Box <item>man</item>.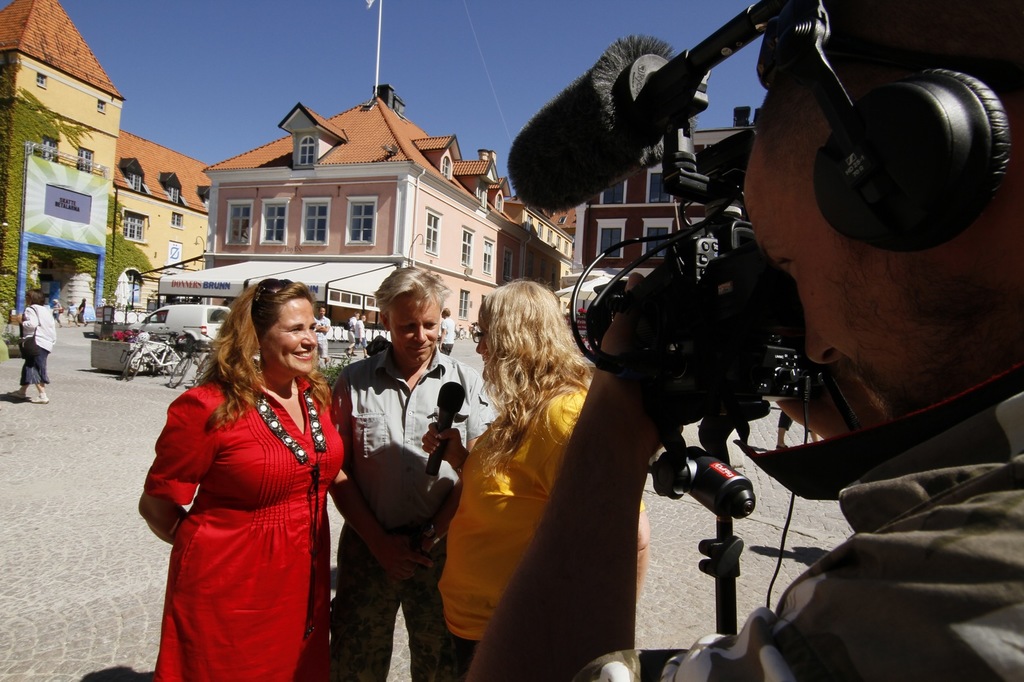
x1=312, y1=251, x2=506, y2=681.
